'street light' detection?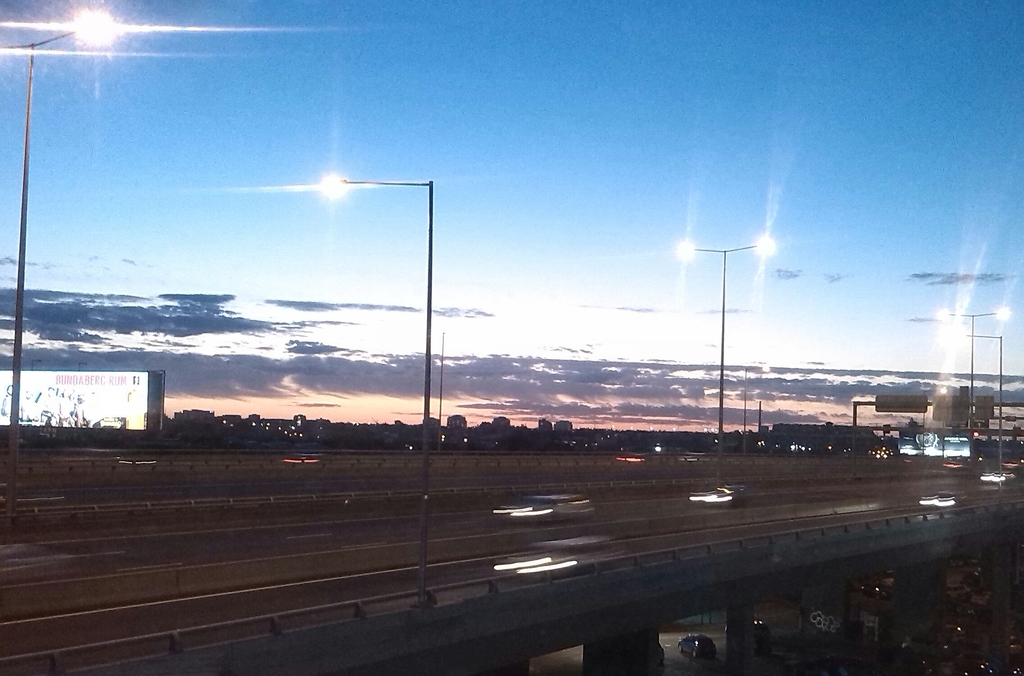
[left=669, top=220, right=793, bottom=462]
